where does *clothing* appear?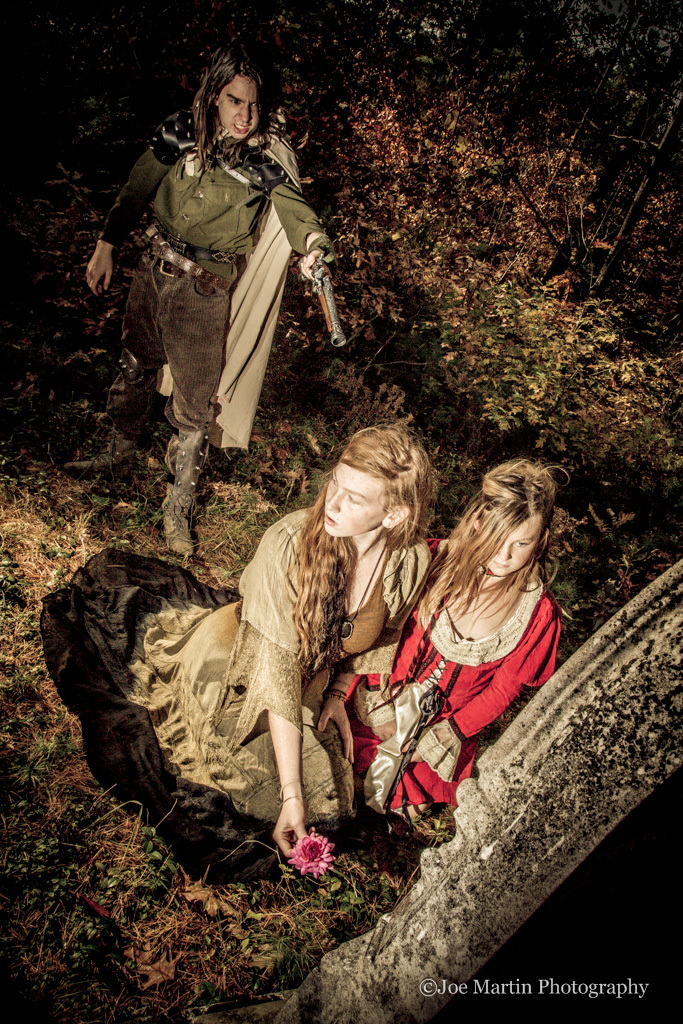
Appears at [337, 535, 560, 824].
